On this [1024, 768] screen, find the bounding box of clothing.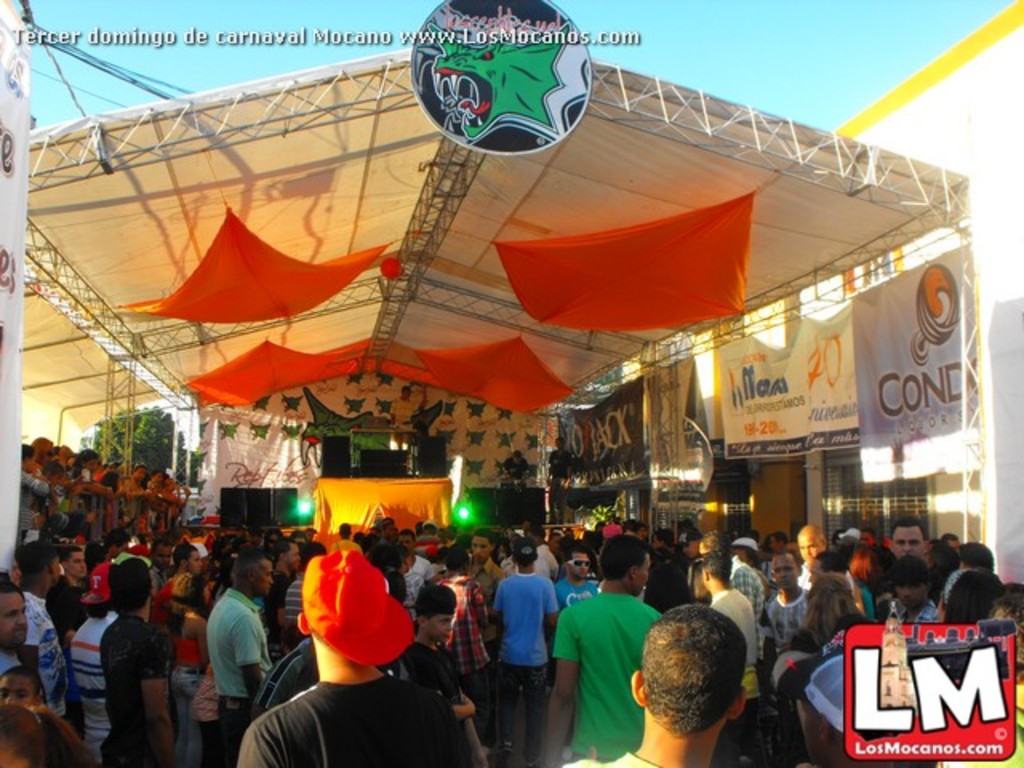
Bounding box: crop(555, 584, 661, 763).
